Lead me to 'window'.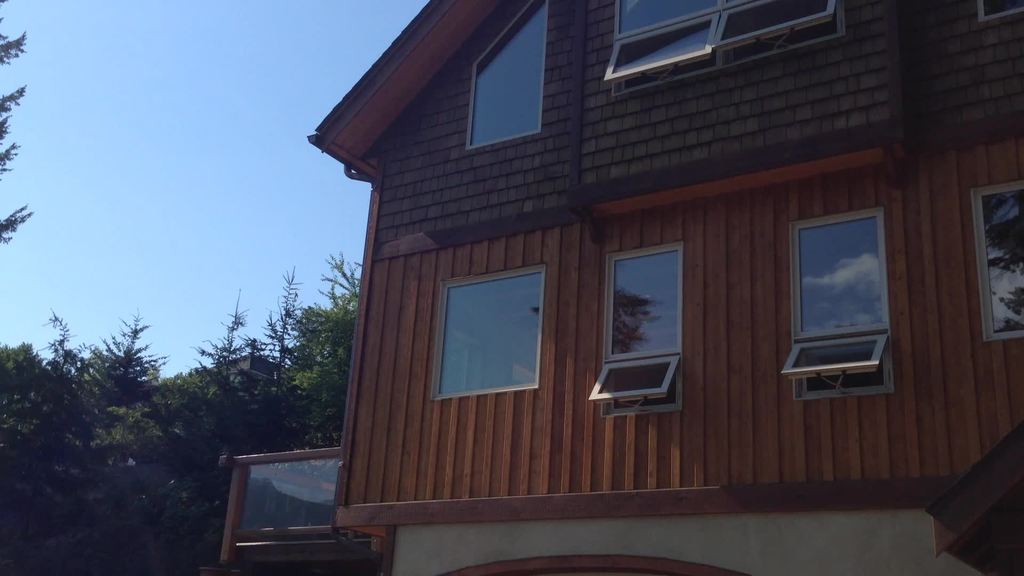
Lead to 438, 255, 556, 410.
